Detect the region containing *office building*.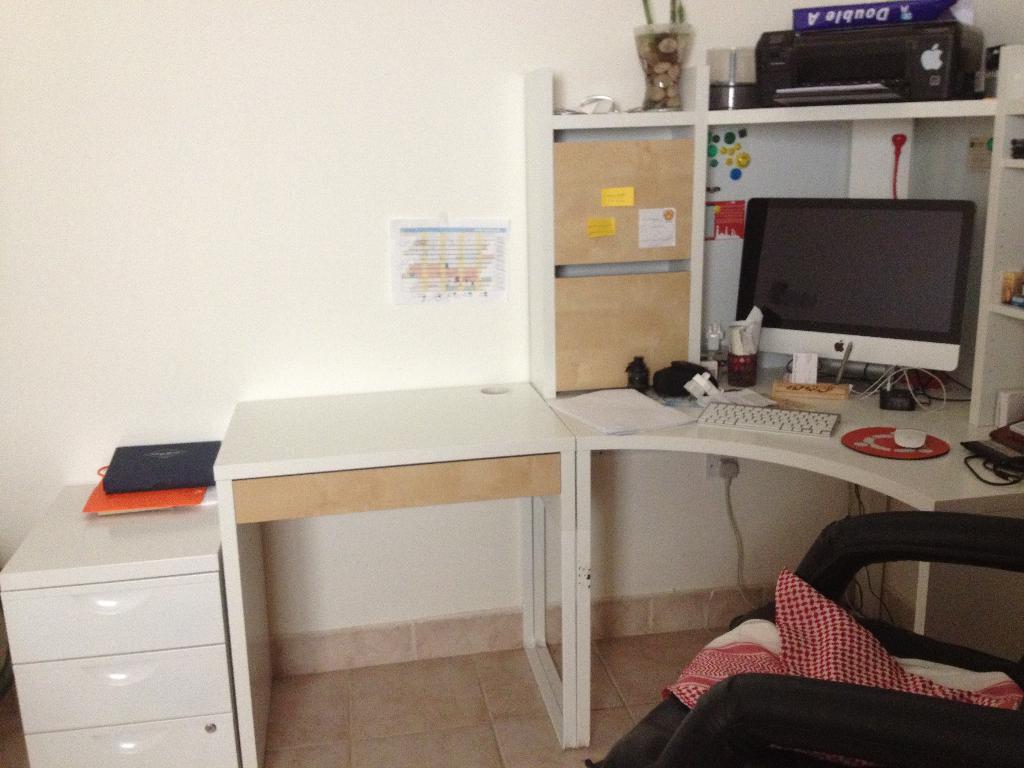
region(0, 0, 1023, 767).
